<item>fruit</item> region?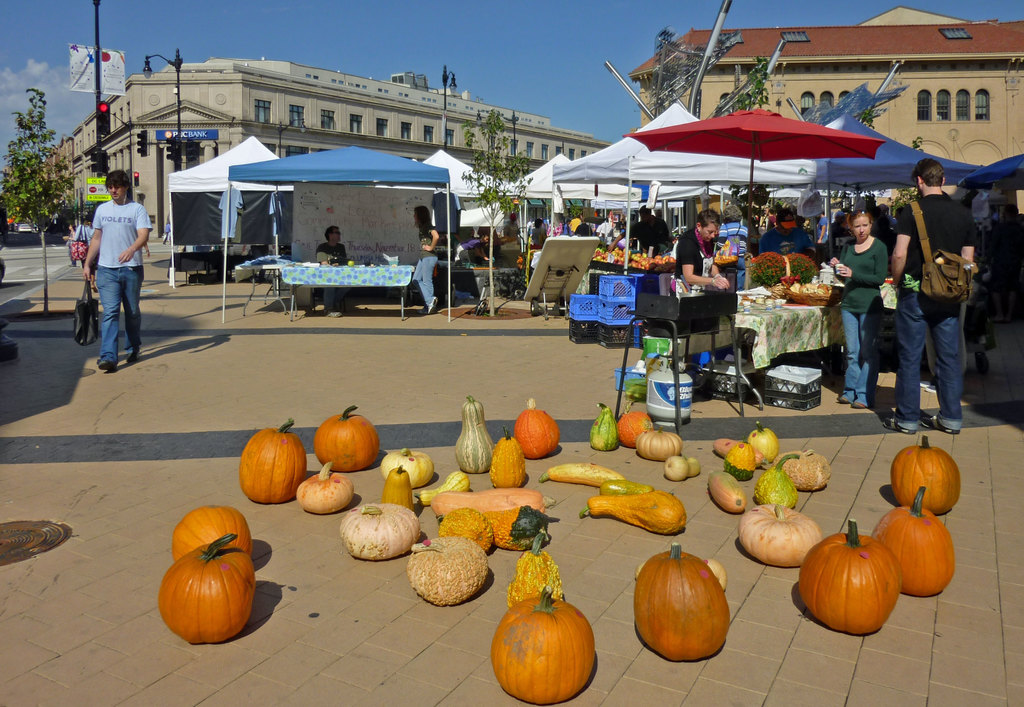
l=312, t=400, r=380, b=470
